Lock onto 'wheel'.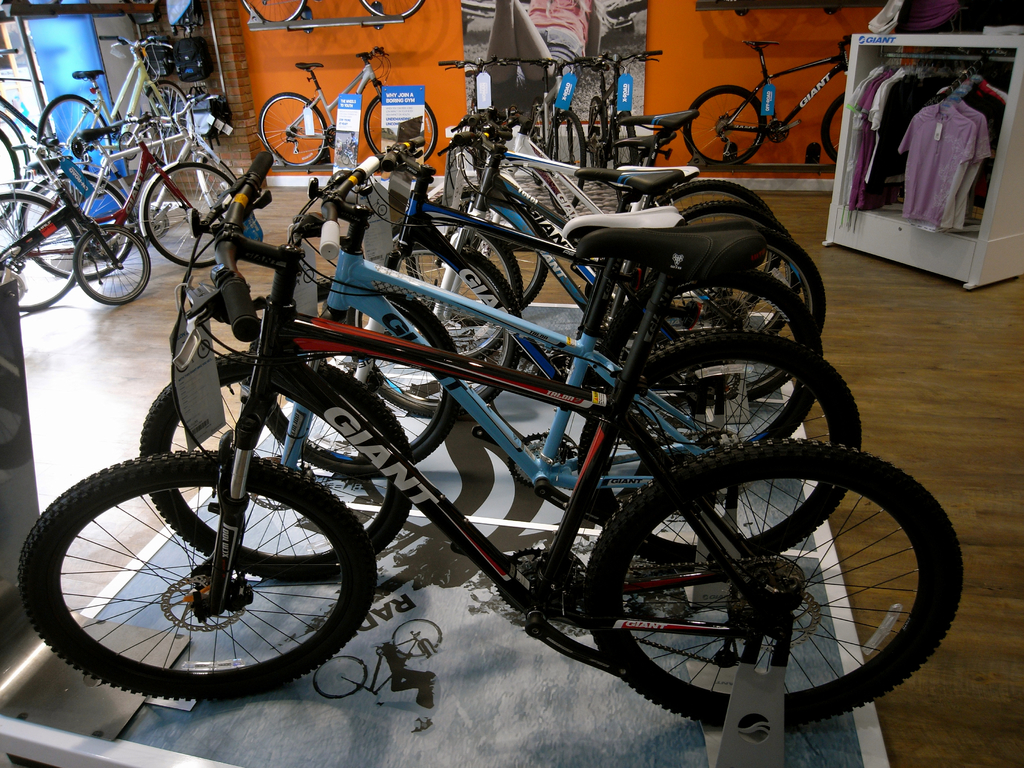
Locked: {"left": 0, "top": 106, "right": 35, "bottom": 208}.
